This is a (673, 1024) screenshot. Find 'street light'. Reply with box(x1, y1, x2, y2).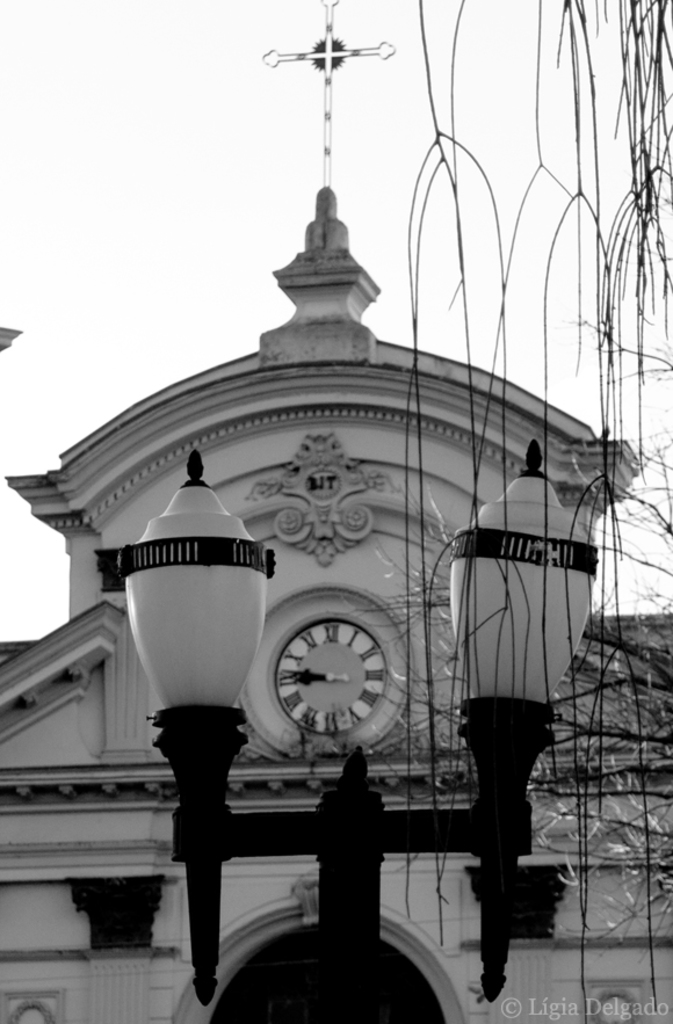
box(97, 443, 289, 951).
